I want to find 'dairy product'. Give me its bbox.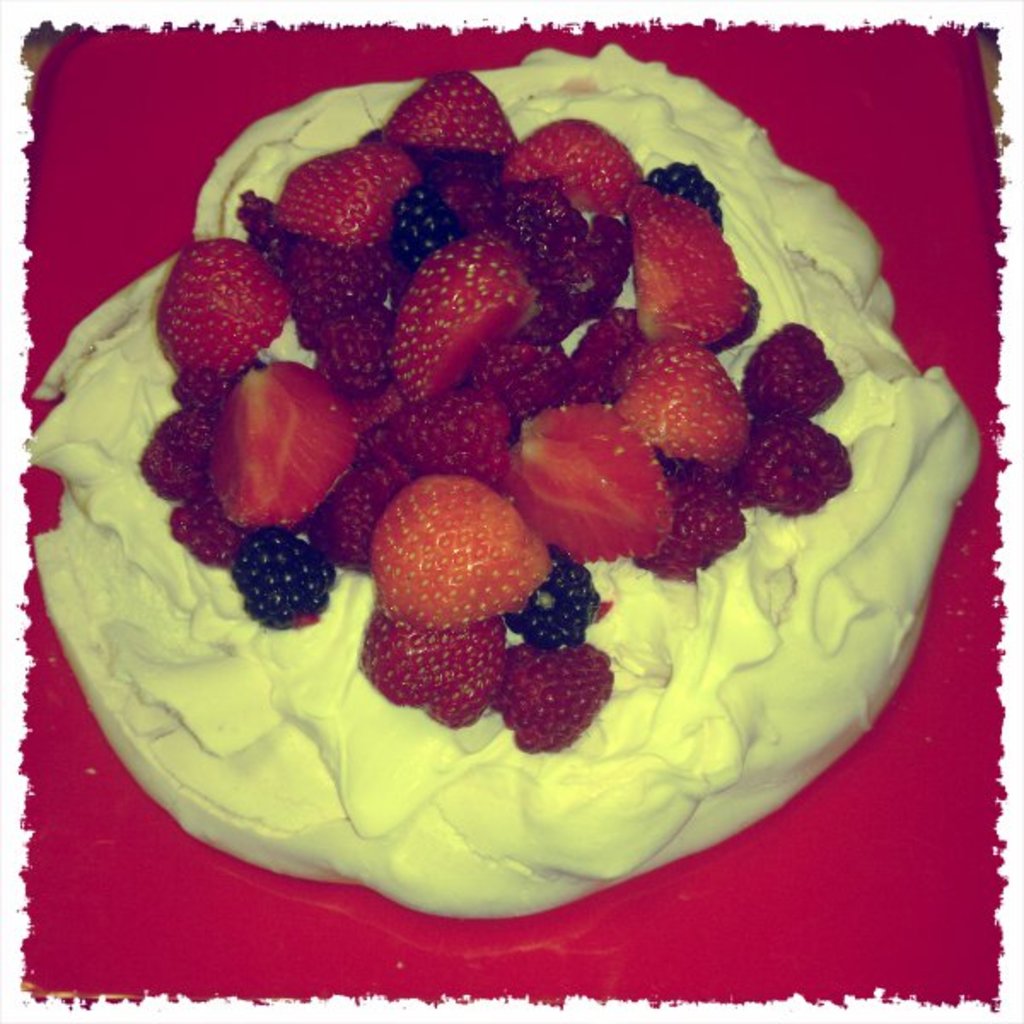
[36,79,986,944].
